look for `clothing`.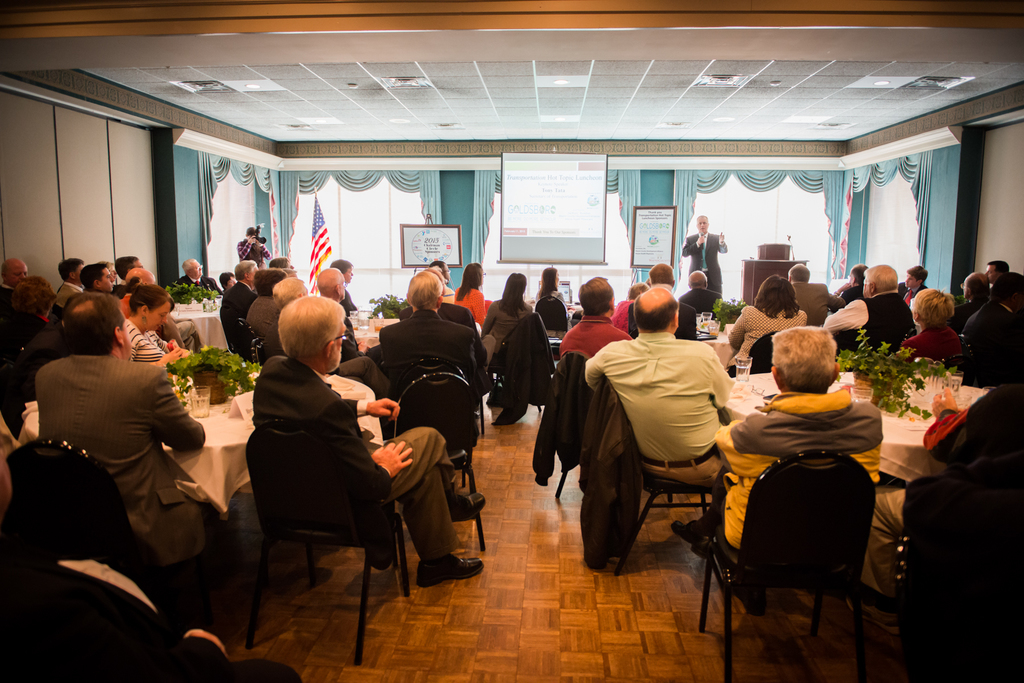
Found: box=[906, 319, 961, 367].
